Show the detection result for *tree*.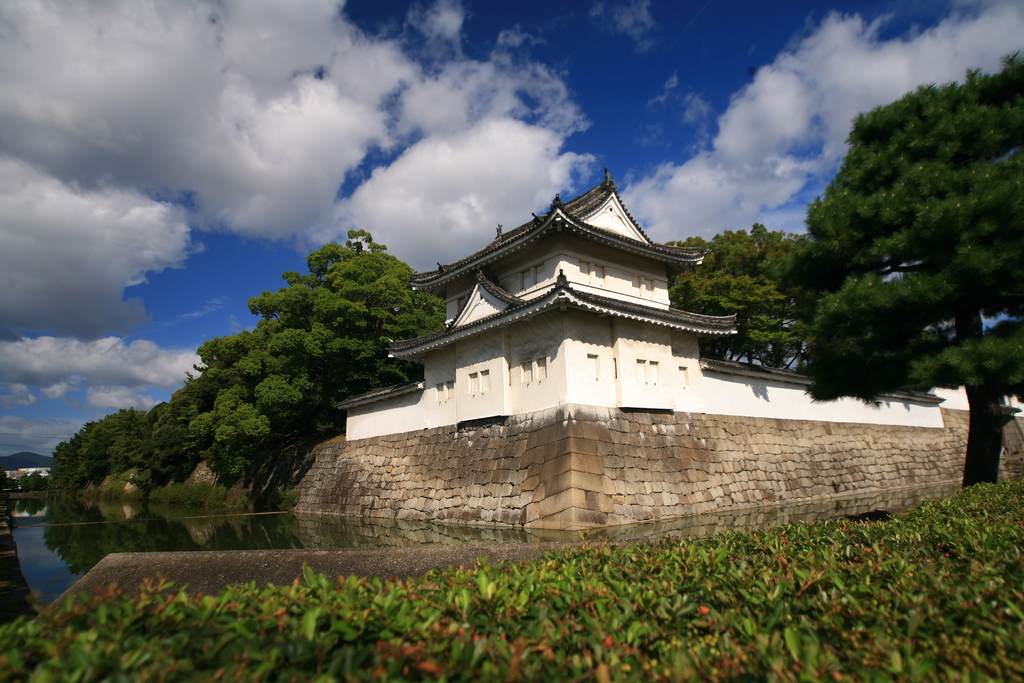
{"x1": 0, "y1": 473, "x2": 17, "y2": 488}.
